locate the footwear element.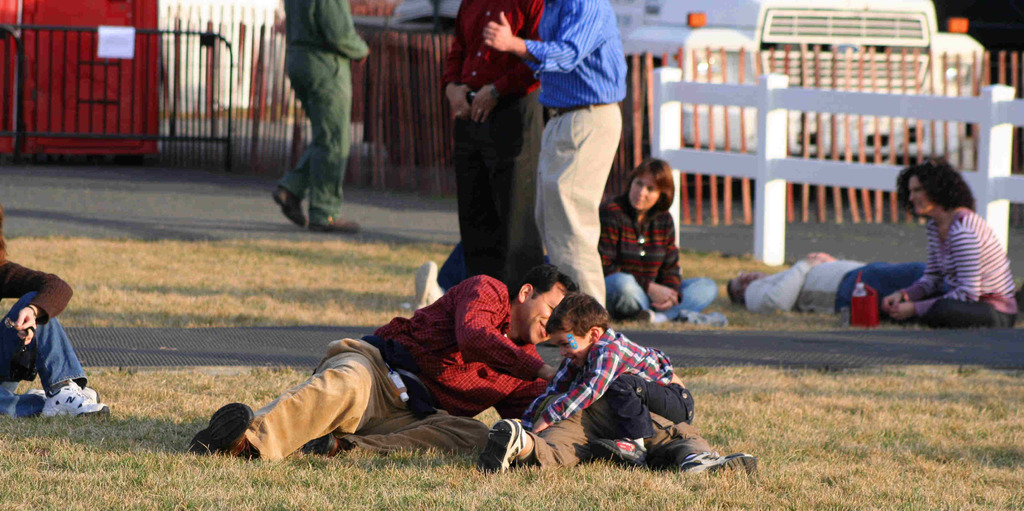
Element bbox: left=40, top=381, right=109, bottom=418.
